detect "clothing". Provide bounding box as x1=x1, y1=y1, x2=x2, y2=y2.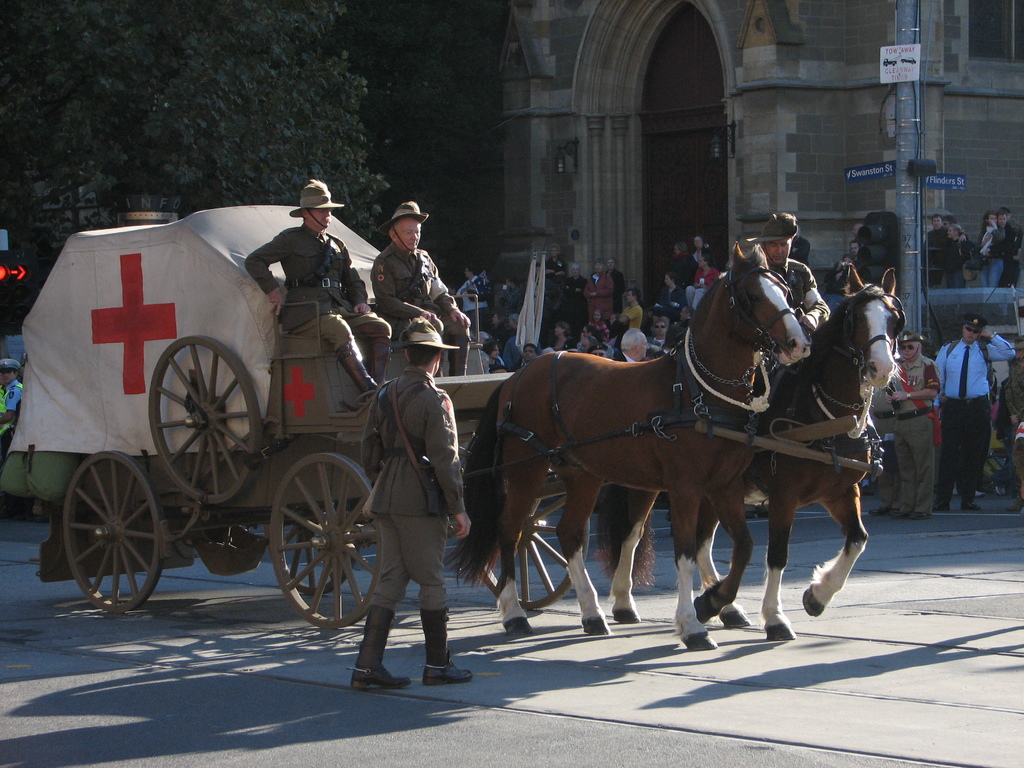
x1=545, y1=335, x2=574, y2=351.
